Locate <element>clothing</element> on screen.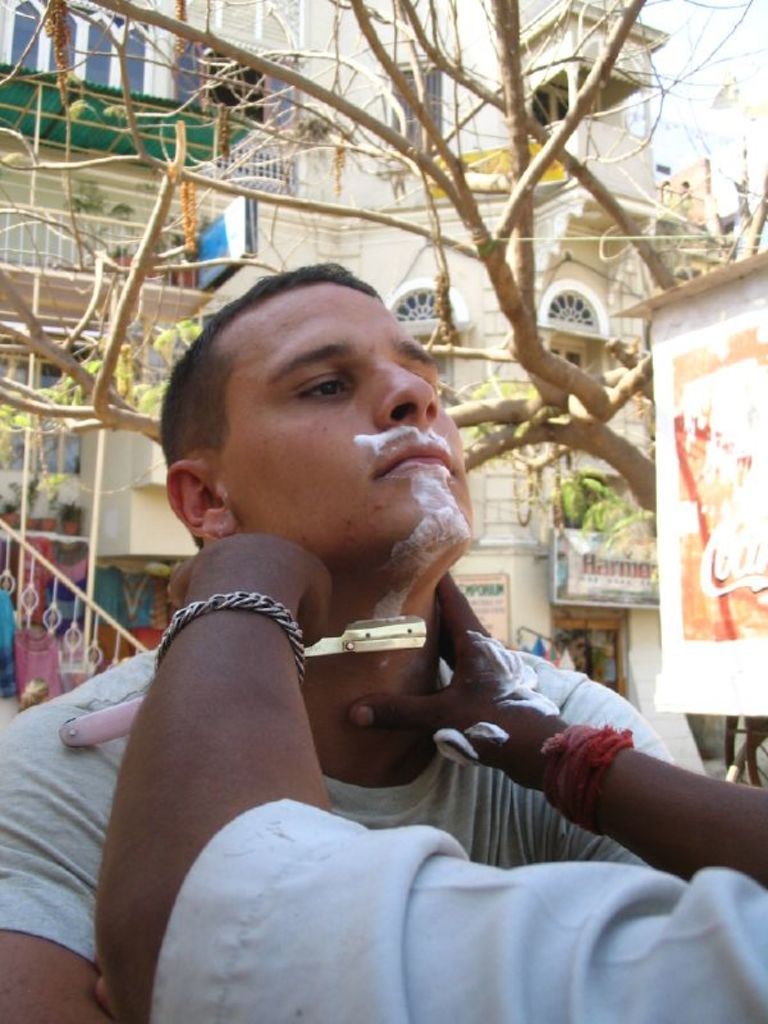
On screen at <region>0, 643, 681, 969</region>.
